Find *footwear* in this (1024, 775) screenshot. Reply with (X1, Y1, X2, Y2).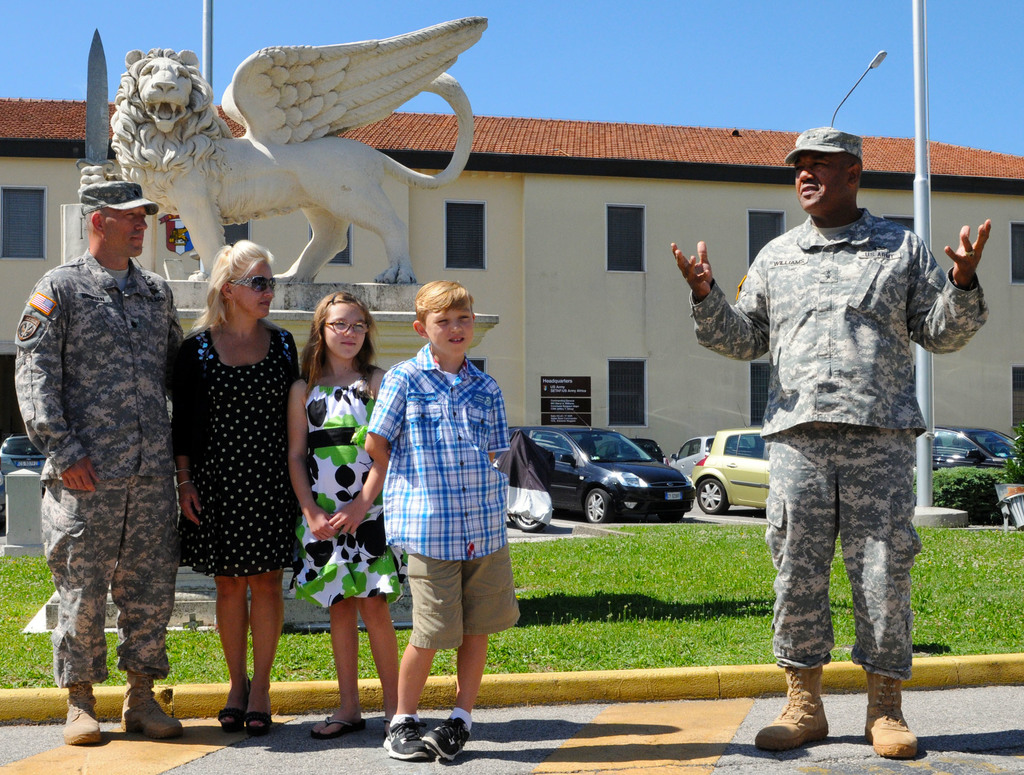
(417, 717, 469, 760).
